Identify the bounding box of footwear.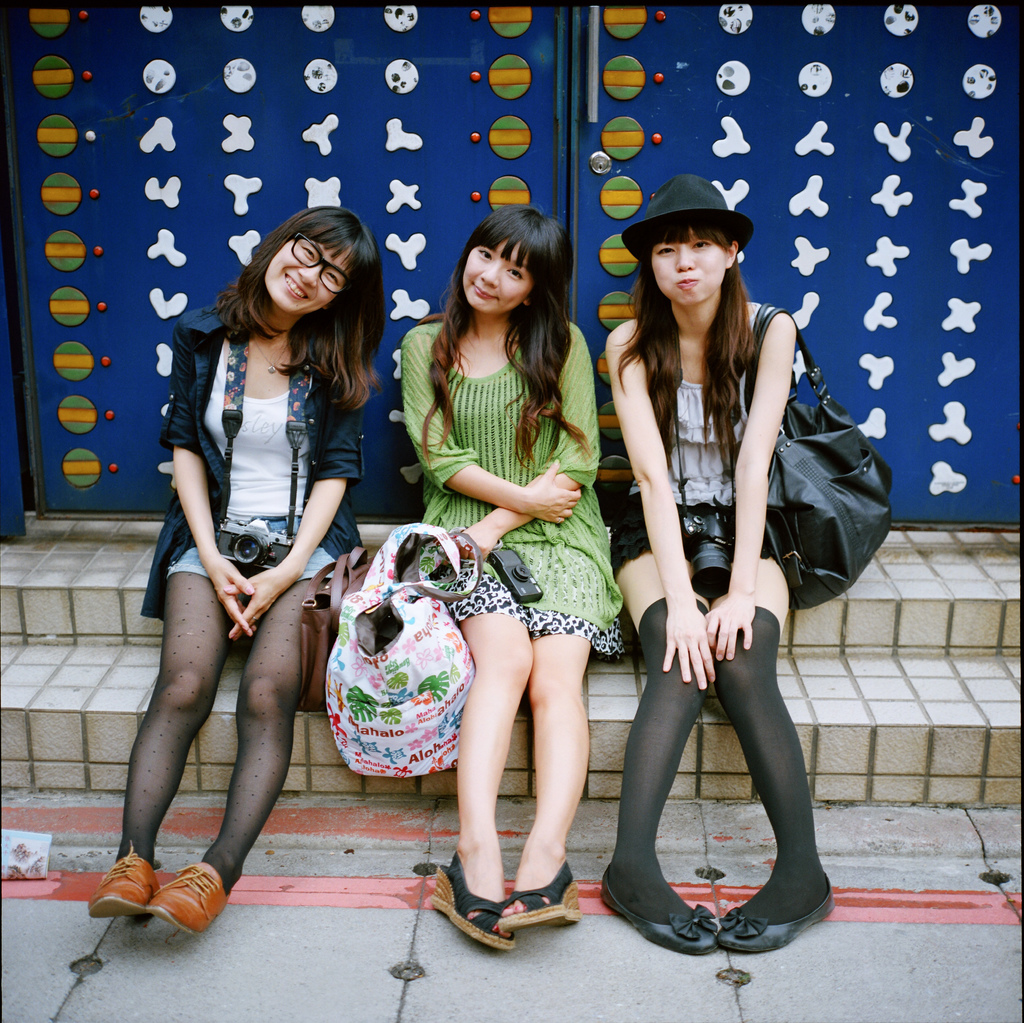
x1=717, y1=871, x2=838, y2=953.
